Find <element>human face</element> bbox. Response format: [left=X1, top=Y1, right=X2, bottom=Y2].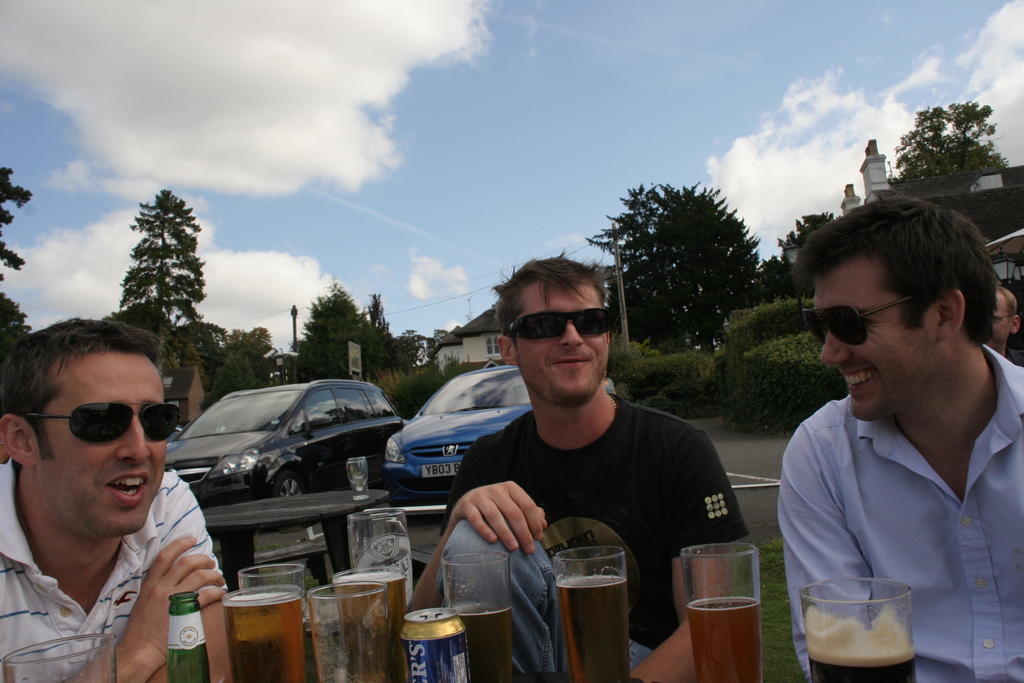
[left=989, top=293, right=1013, bottom=345].
